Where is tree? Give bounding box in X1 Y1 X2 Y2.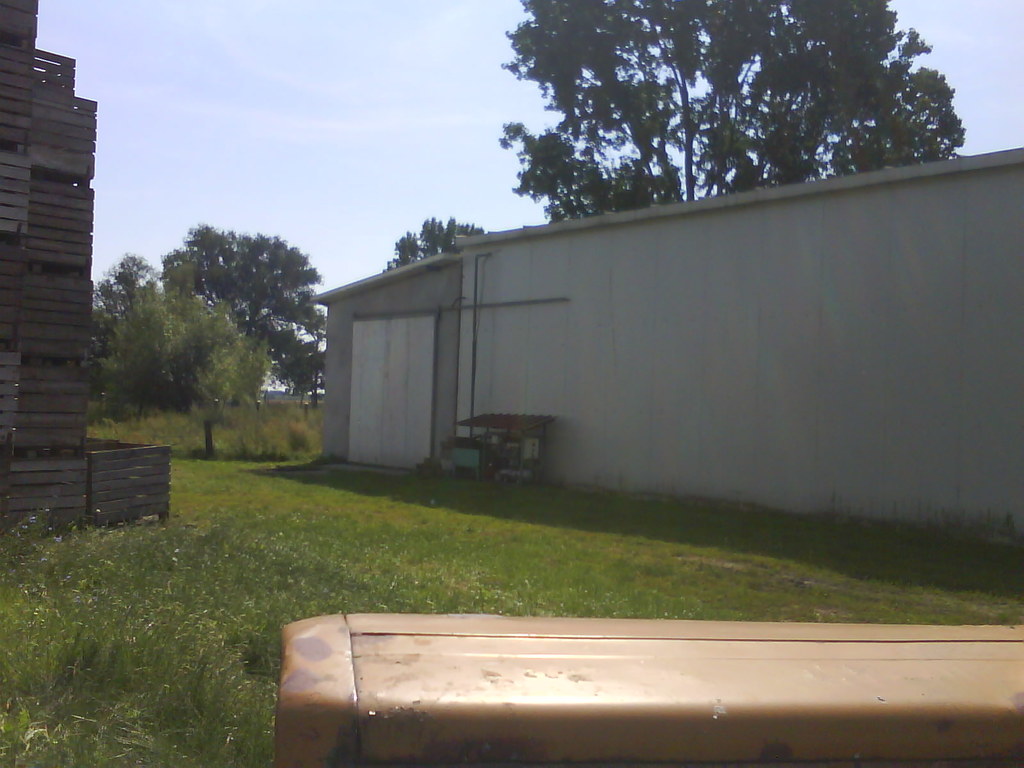
470 36 954 192.
